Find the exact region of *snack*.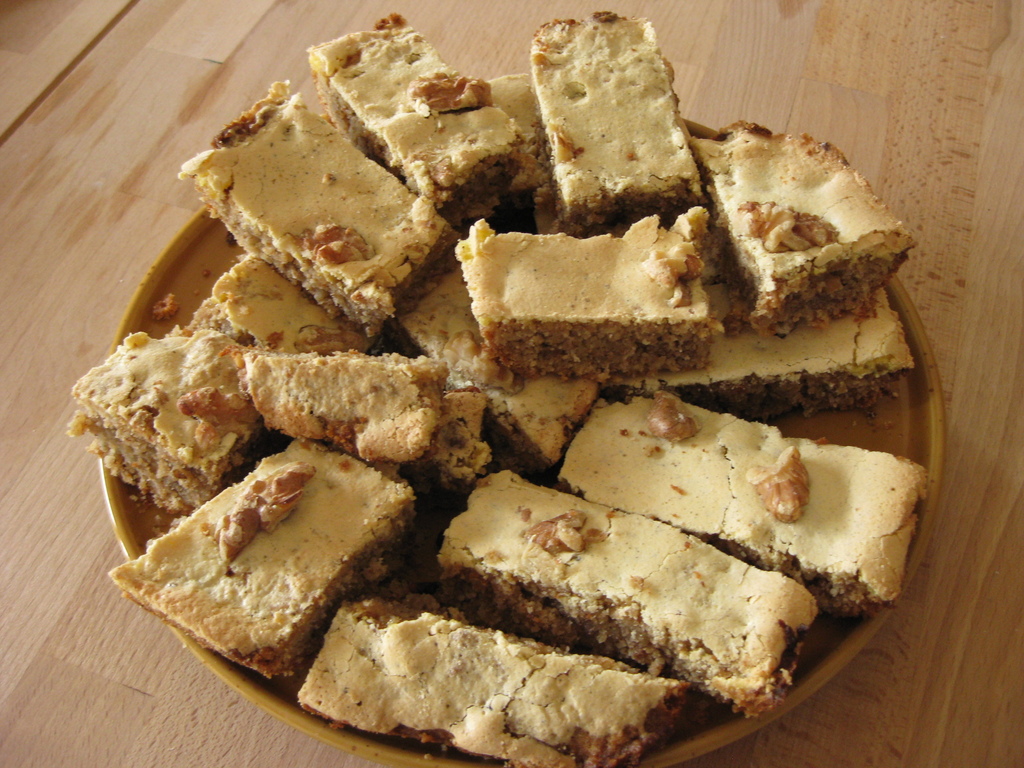
Exact region: [x1=522, y1=5, x2=707, y2=241].
